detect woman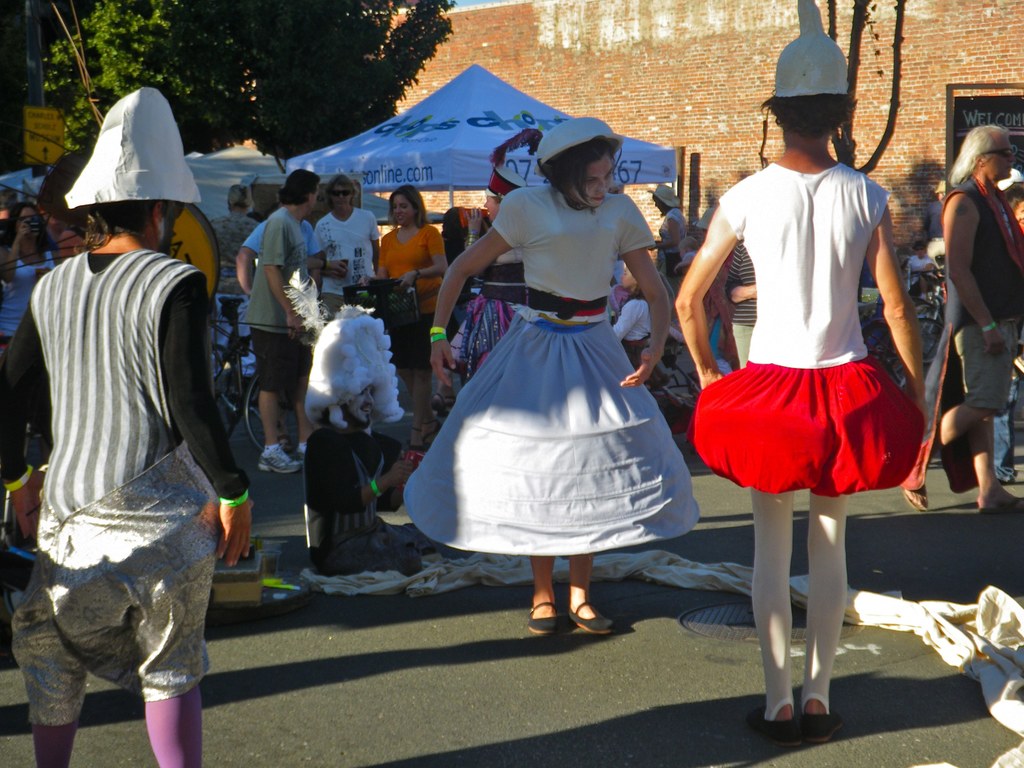
<region>453, 172, 529, 396</region>
